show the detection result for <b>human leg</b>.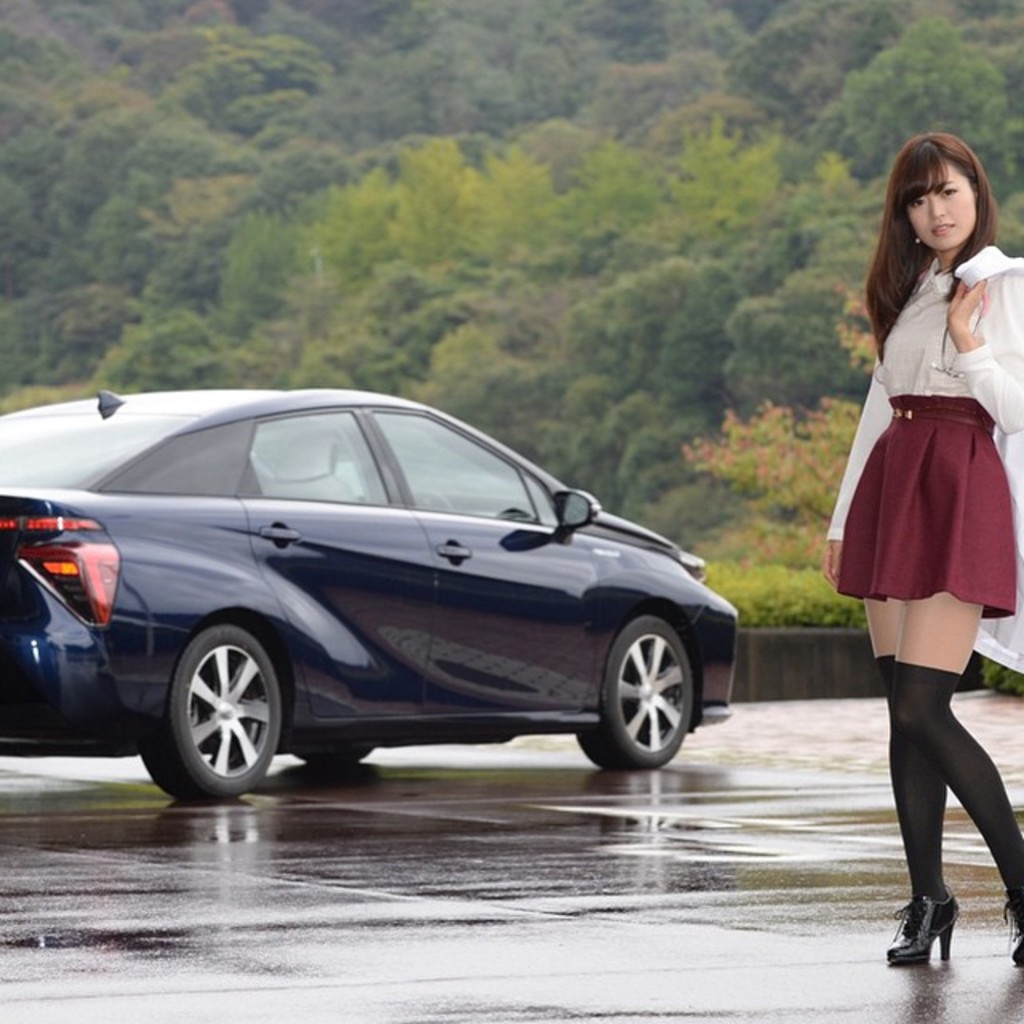
885 421 1022 970.
